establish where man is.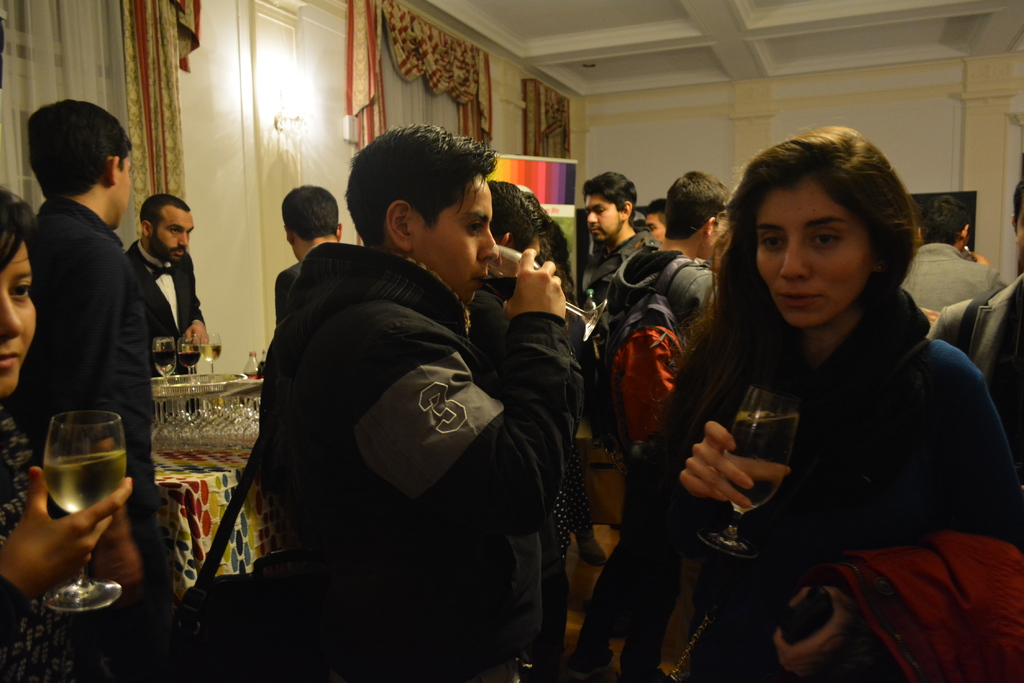
Established at (903, 186, 993, 355).
